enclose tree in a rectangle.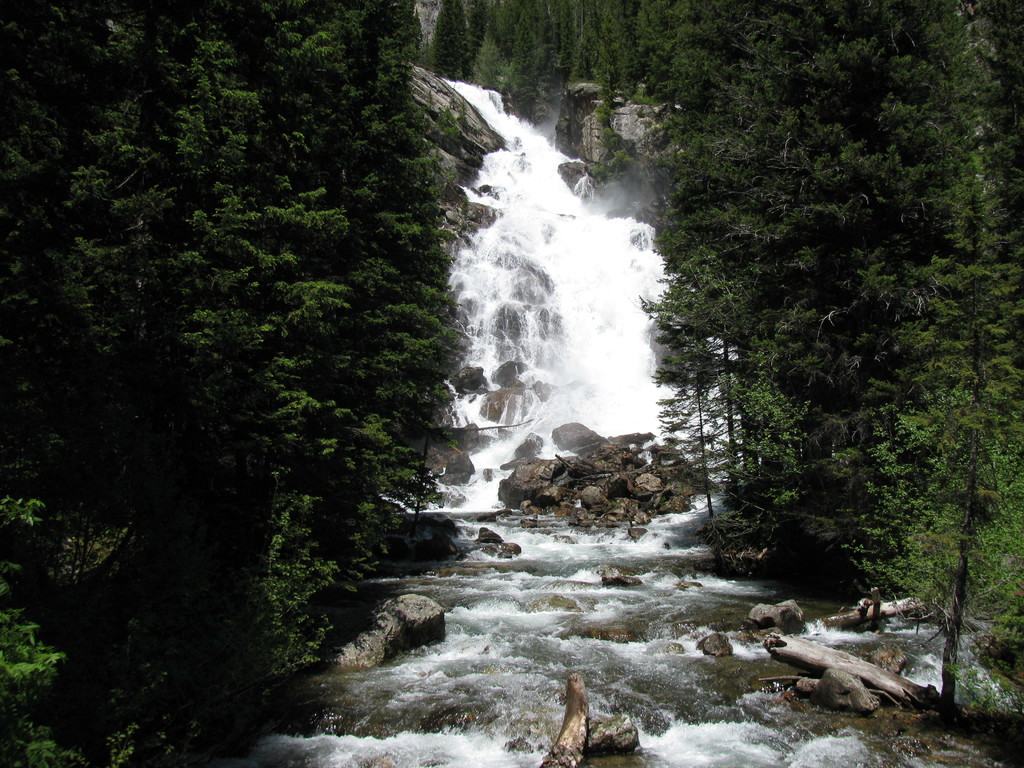
(left=834, top=166, right=1023, bottom=713).
